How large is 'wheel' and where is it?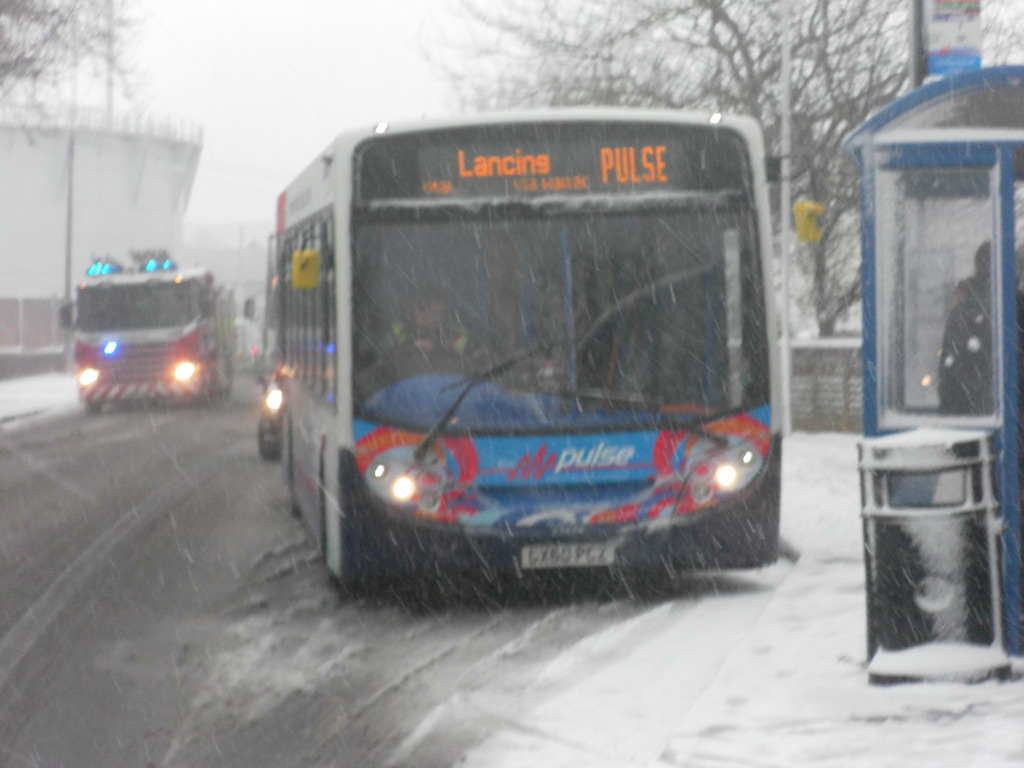
Bounding box: crop(82, 404, 97, 416).
